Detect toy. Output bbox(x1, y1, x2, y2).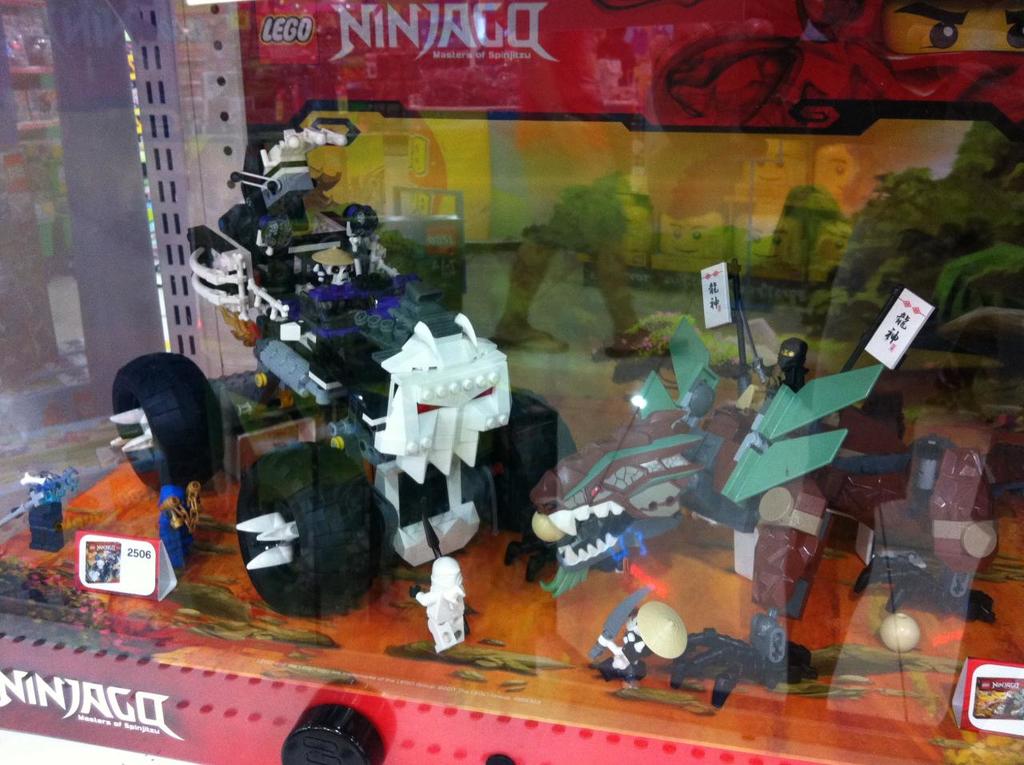
bbox(517, 381, 922, 588).
